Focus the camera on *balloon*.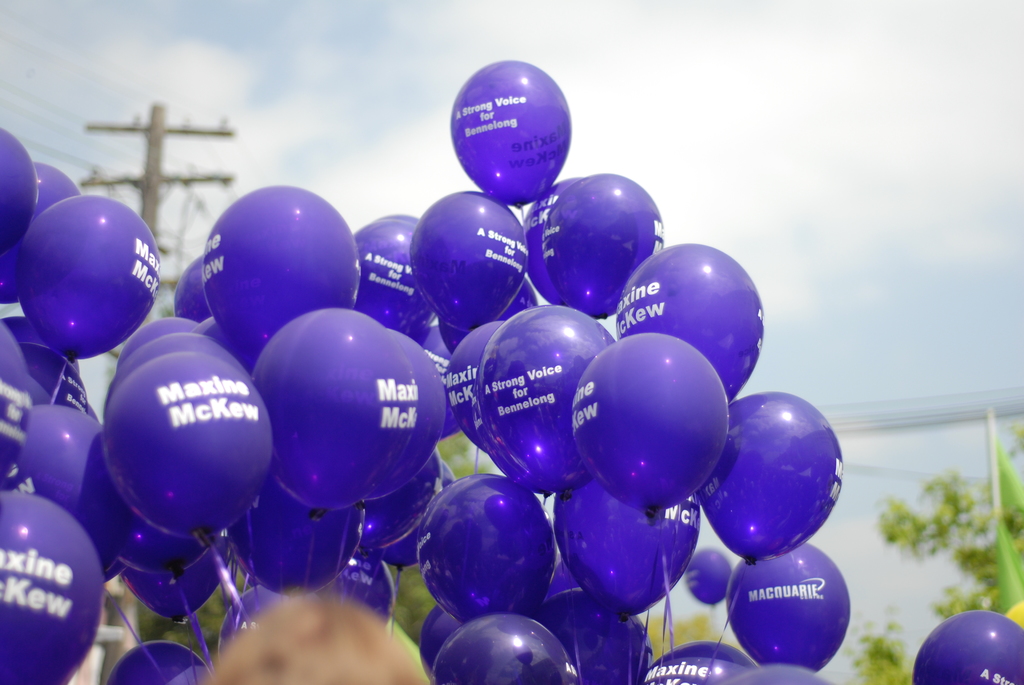
Focus region: 535 589 648 684.
